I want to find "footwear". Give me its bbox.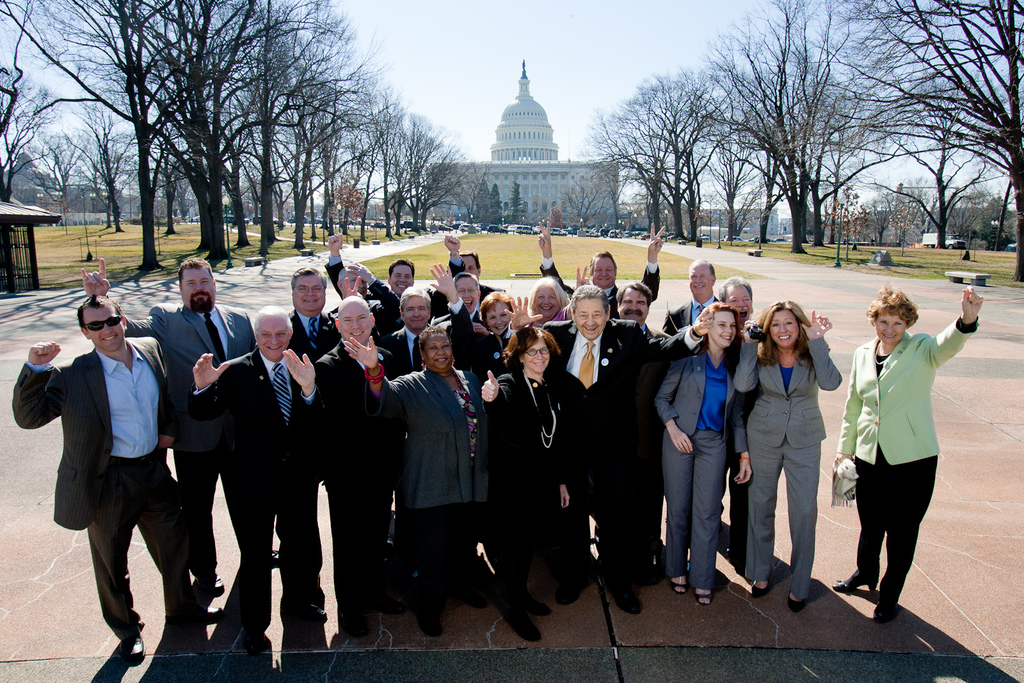
l=871, t=581, r=904, b=623.
